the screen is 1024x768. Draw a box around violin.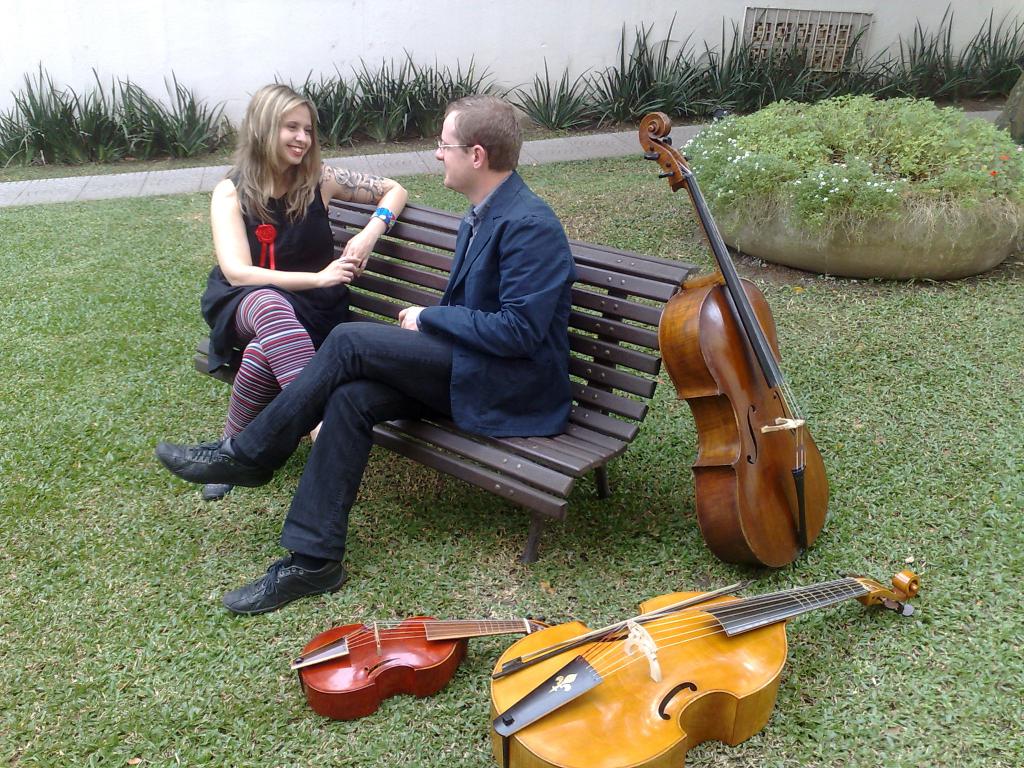
box(292, 610, 639, 717).
